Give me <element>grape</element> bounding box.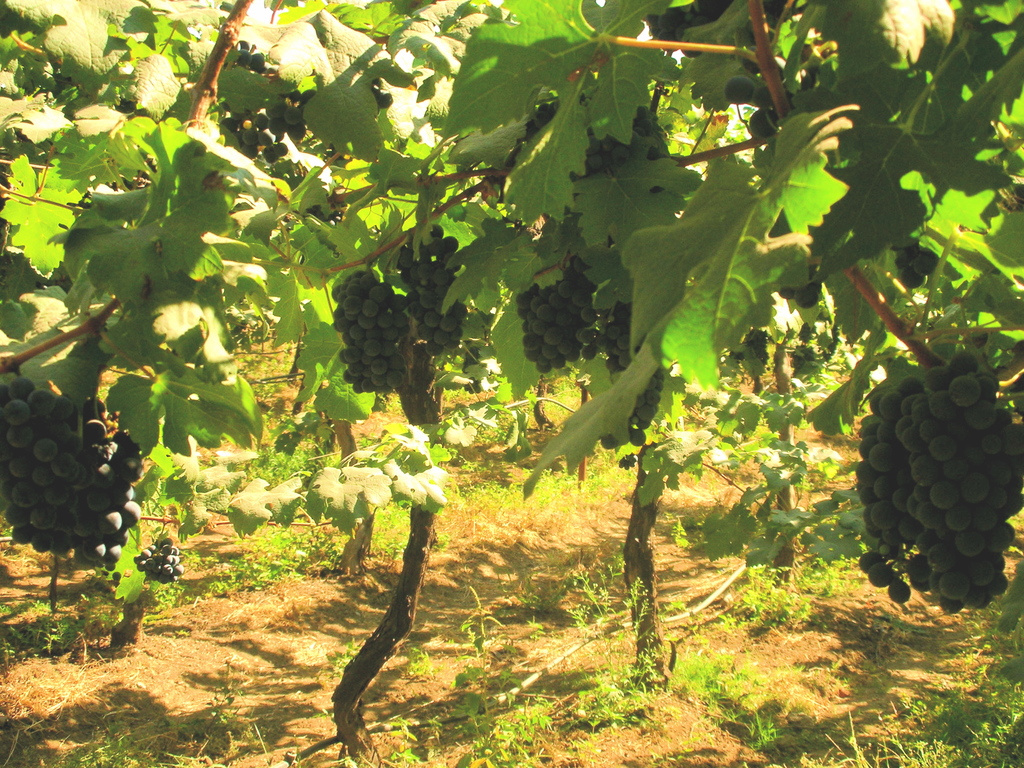
<box>776,288,796,300</box>.
